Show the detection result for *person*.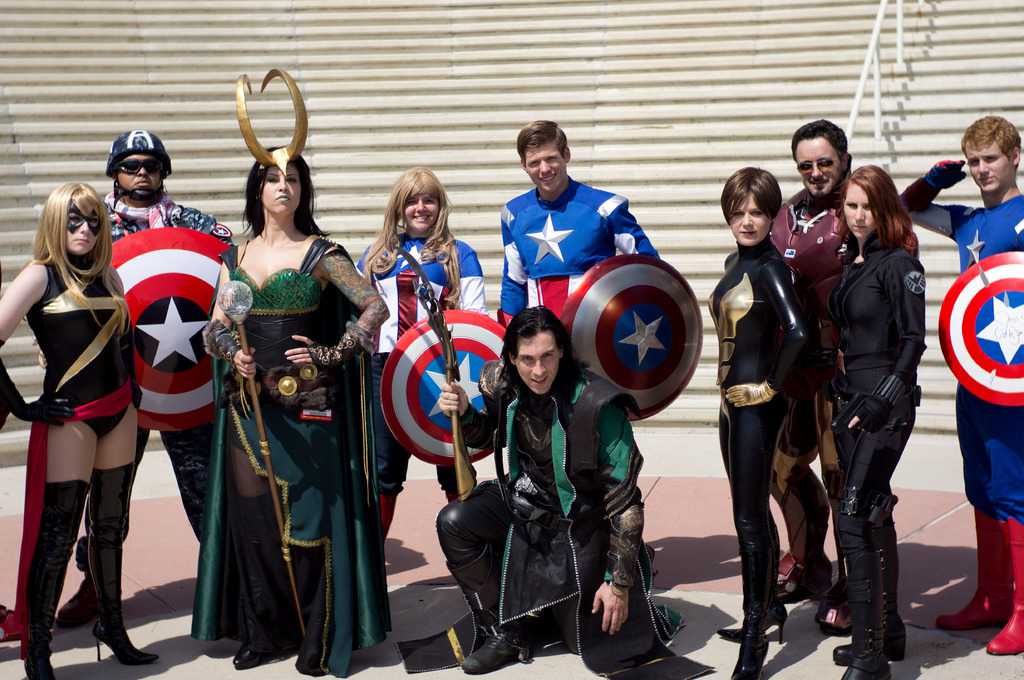
bbox=[708, 167, 809, 679].
